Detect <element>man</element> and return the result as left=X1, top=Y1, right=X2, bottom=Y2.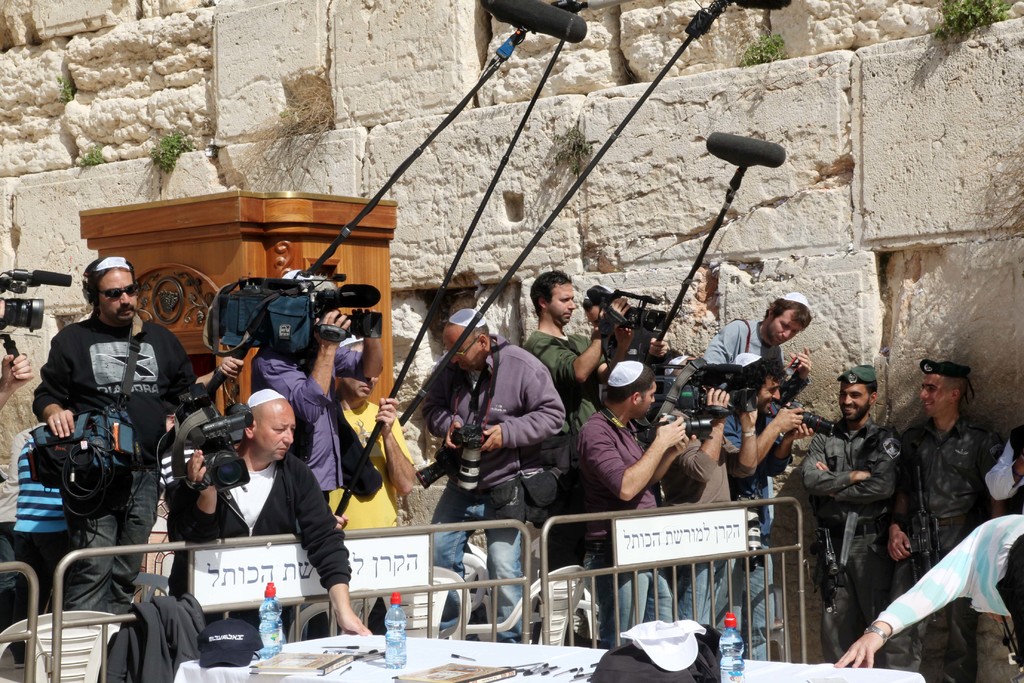
left=643, top=359, right=756, bottom=660.
